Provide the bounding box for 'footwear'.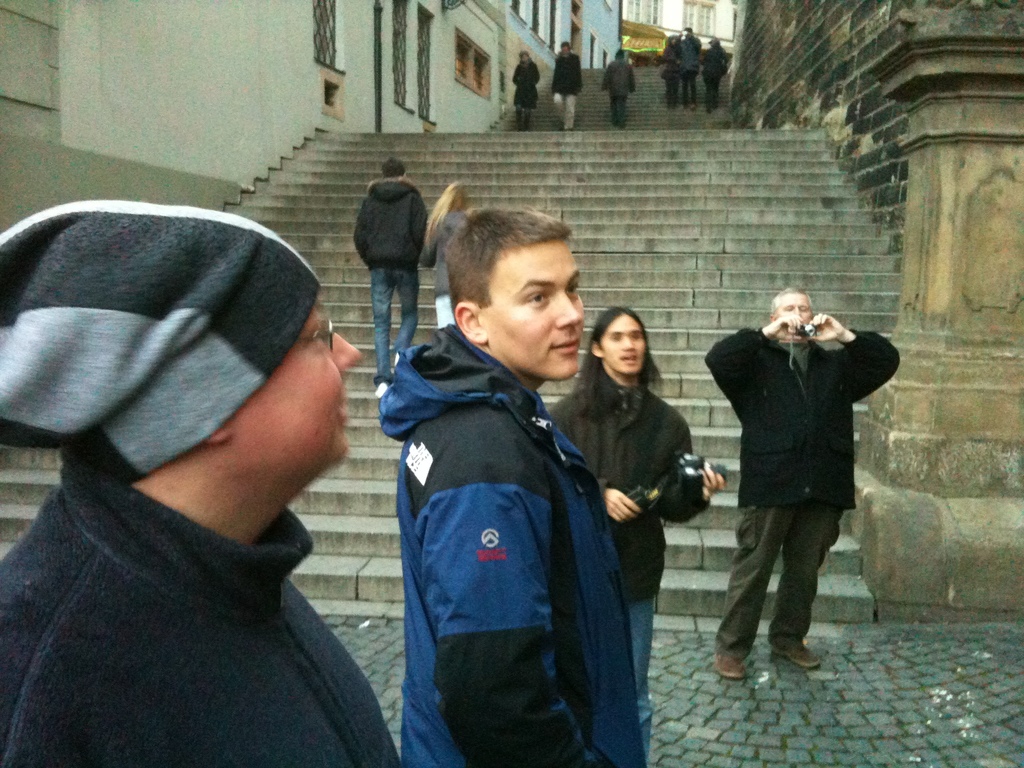
bbox=[774, 642, 824, 669].
